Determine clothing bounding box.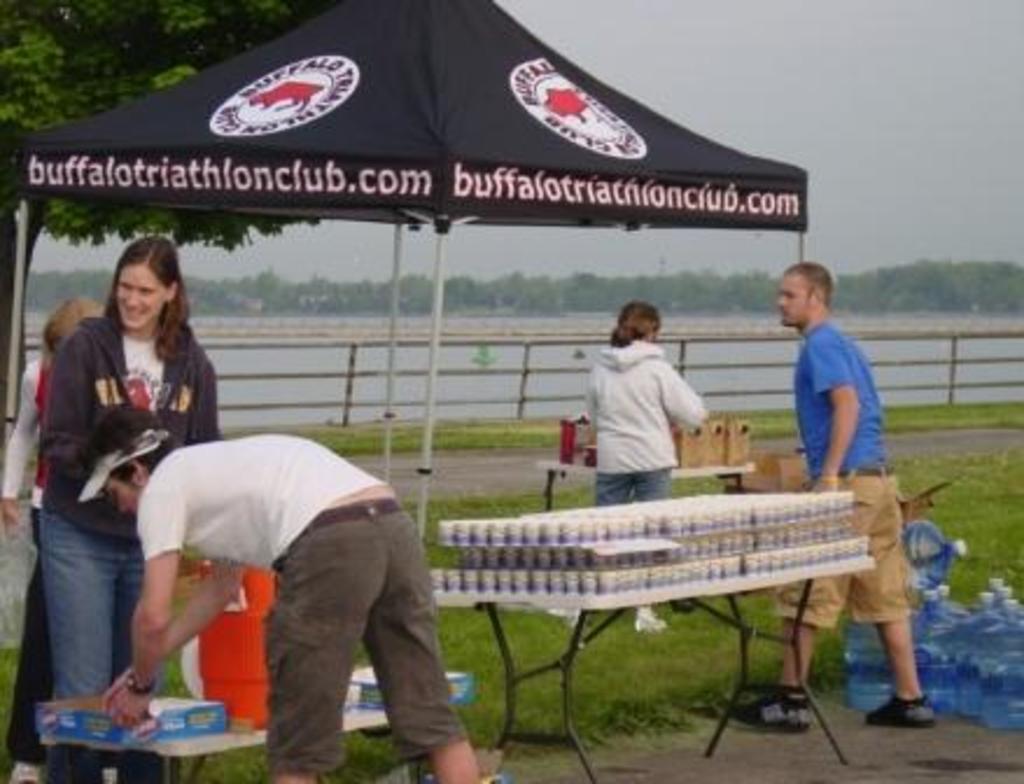
Determined: box(795, 320, 924, 635).
